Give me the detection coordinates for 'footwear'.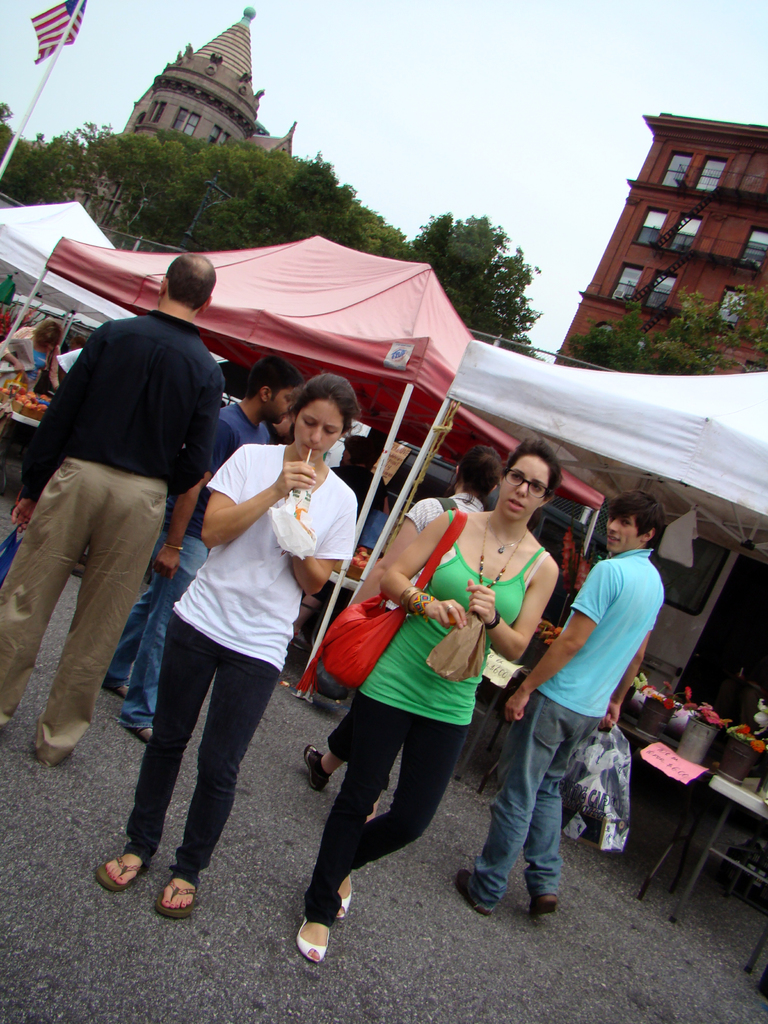
<box>159,872,198,920</box>.
